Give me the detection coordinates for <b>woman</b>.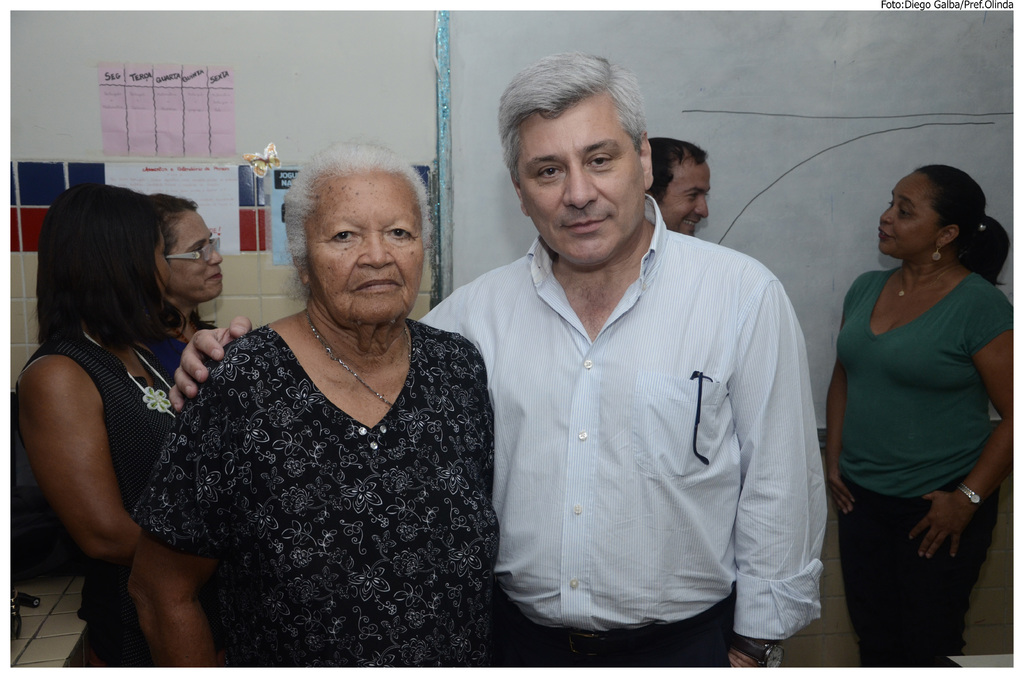
[left=123, top=150, right=490, bottom=656].
